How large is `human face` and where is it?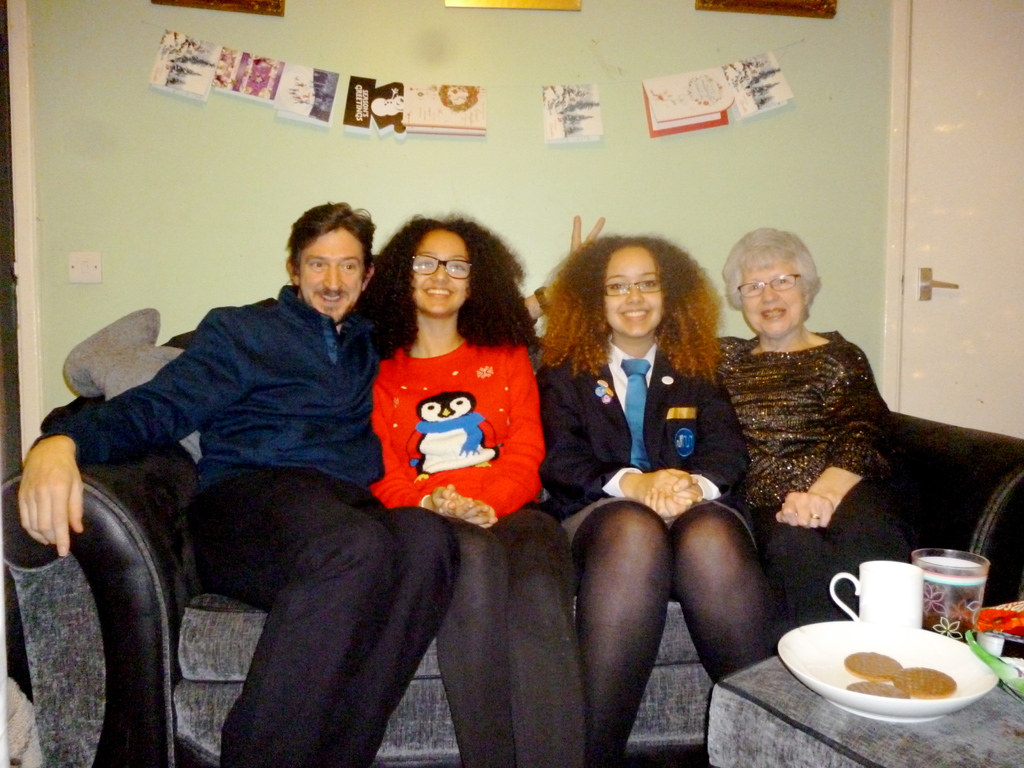
Bounding box: l=307, t=227, r=364, b=320.
